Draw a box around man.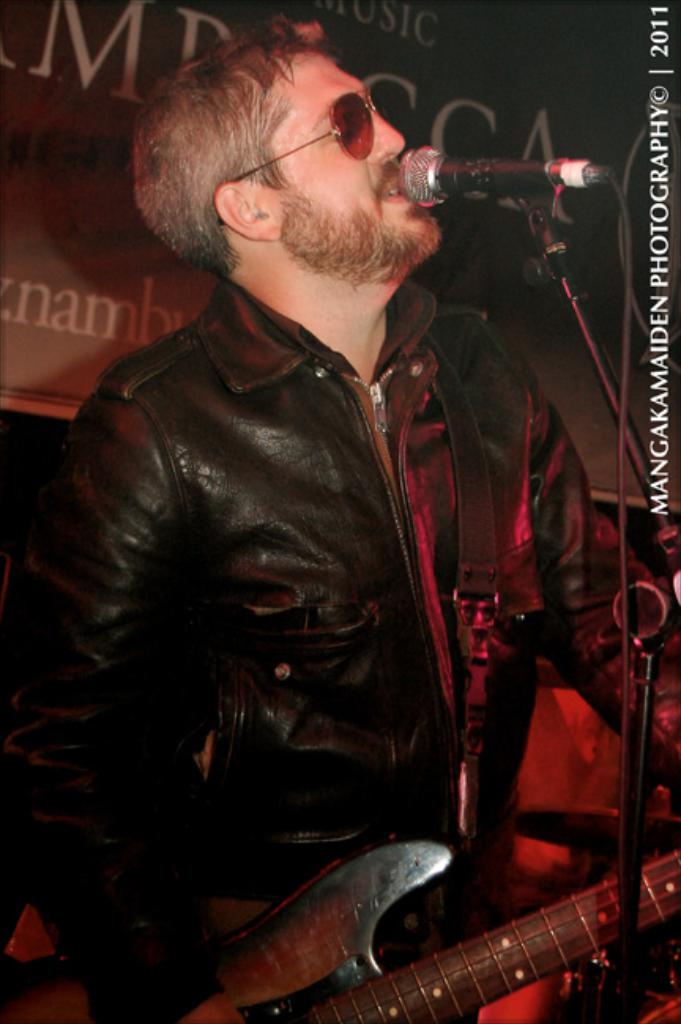
BBox(41, 2, 593, 1023).
